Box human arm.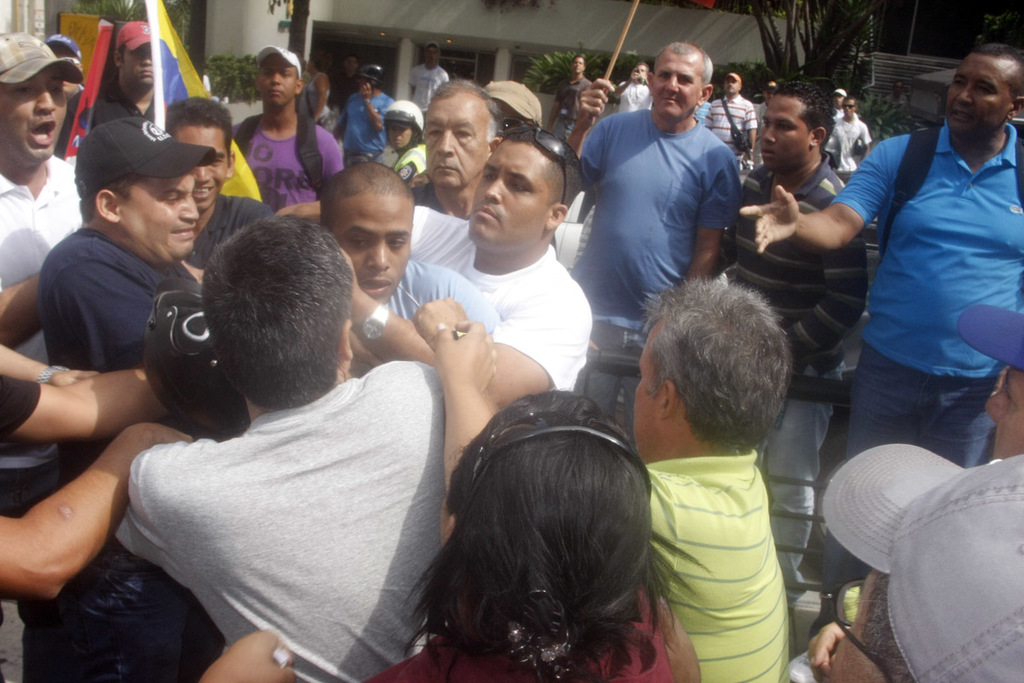
{"x1": 783, "y1": 195, "x2": 870, "y2": 372}.
